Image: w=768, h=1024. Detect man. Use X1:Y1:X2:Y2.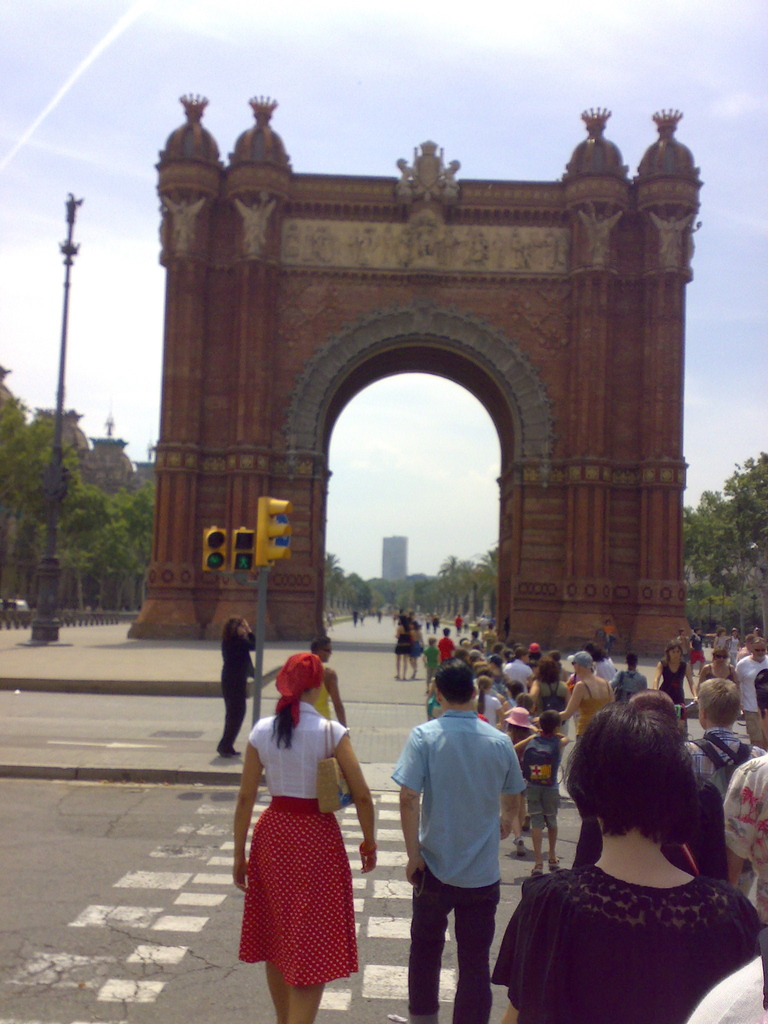
724:674:767:1006.
